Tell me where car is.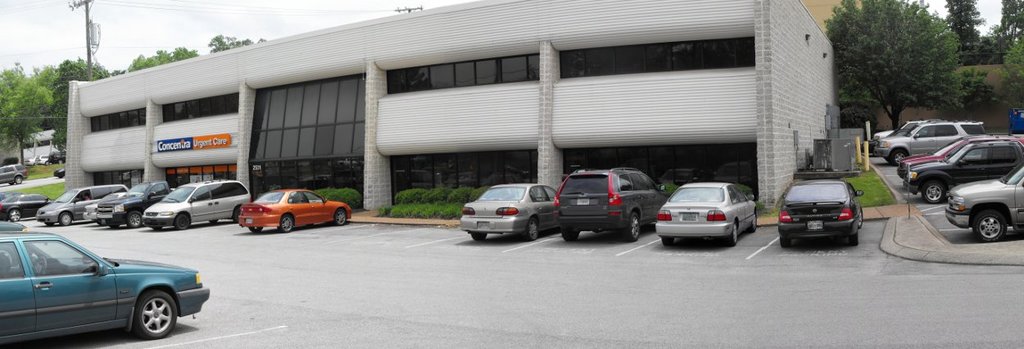
car is at select_region(657, 184, 757, 247).
